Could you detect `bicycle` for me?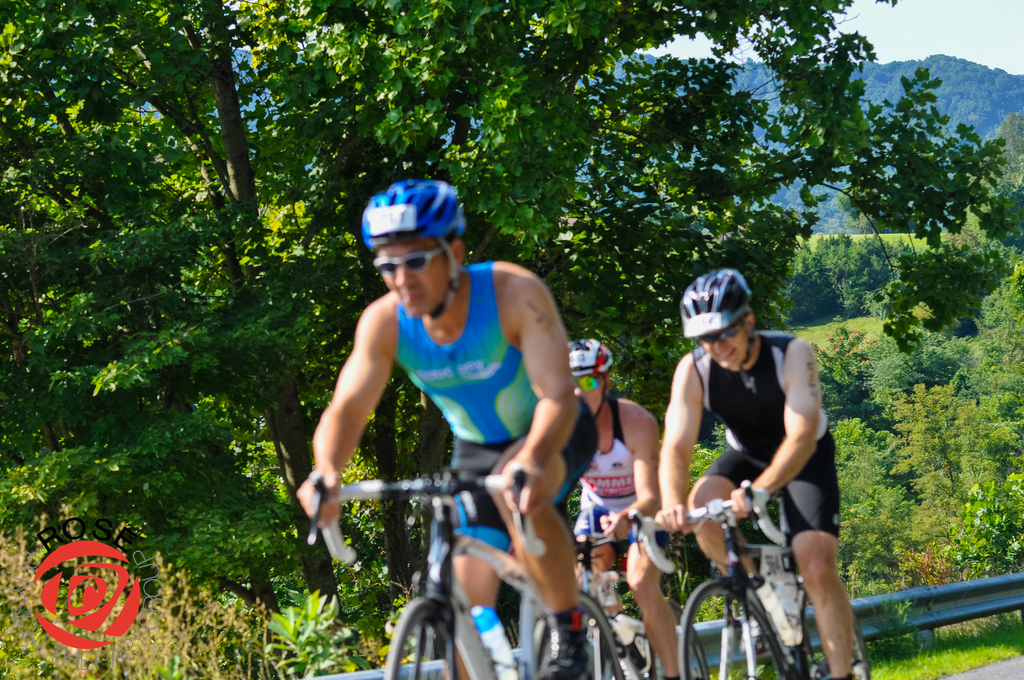
Detection result: {"left": 305, "top": 465, "right": 628, "bottom": 679}.
